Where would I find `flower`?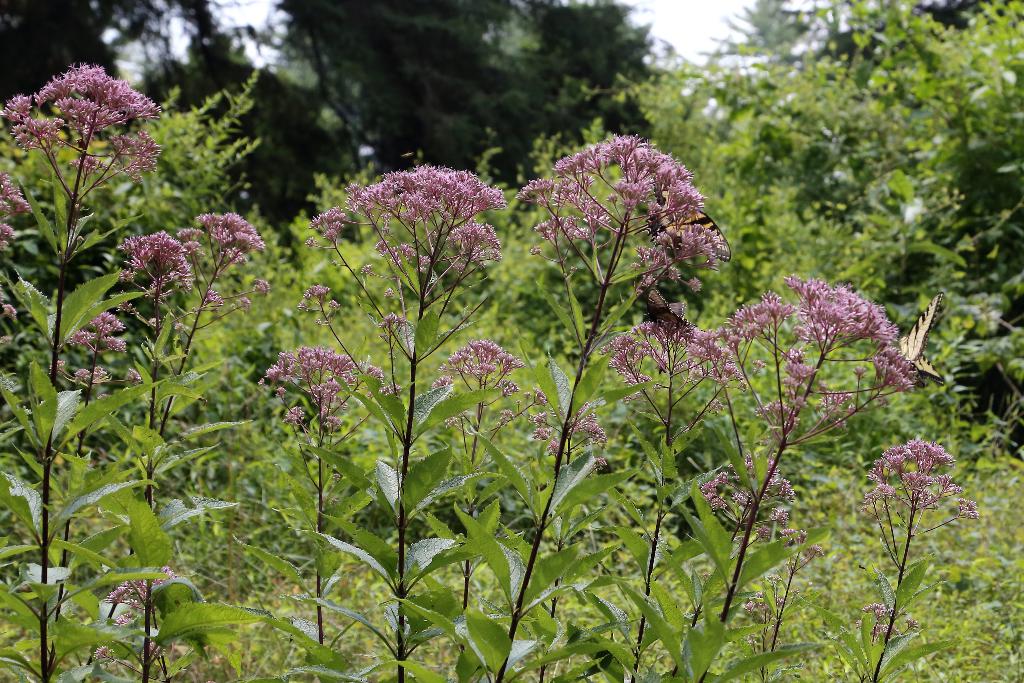
At bbox(0, 299, 18, 317).
